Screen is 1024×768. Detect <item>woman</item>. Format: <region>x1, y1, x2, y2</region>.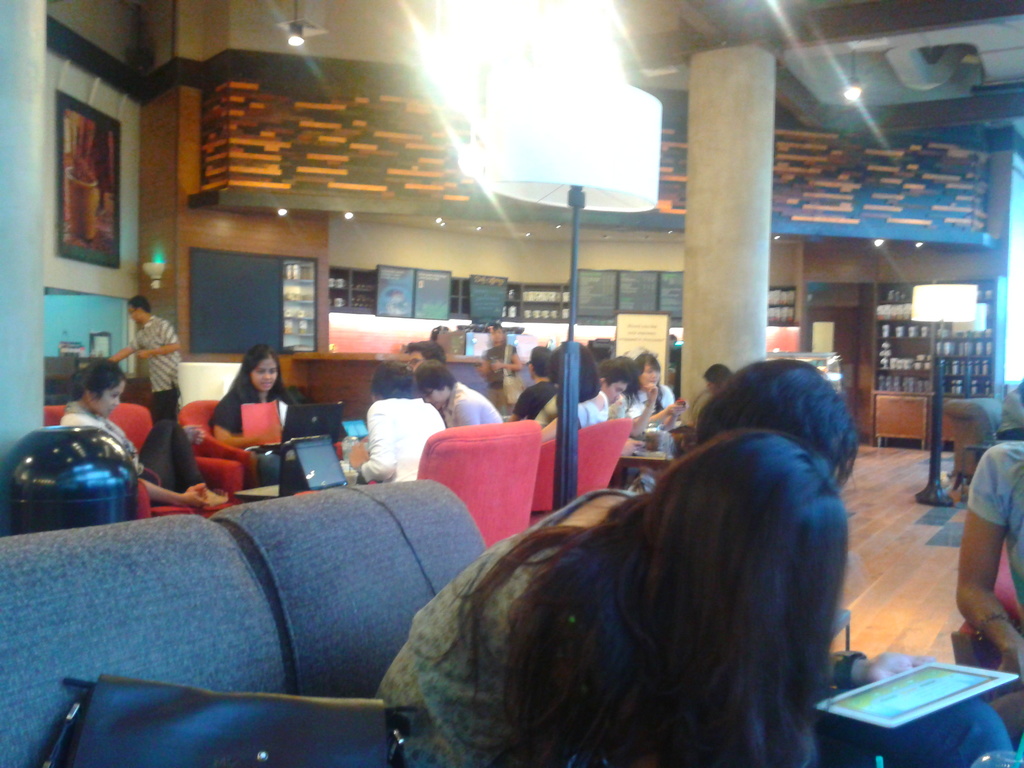
<region>344, 353, 448, 483</region>.
